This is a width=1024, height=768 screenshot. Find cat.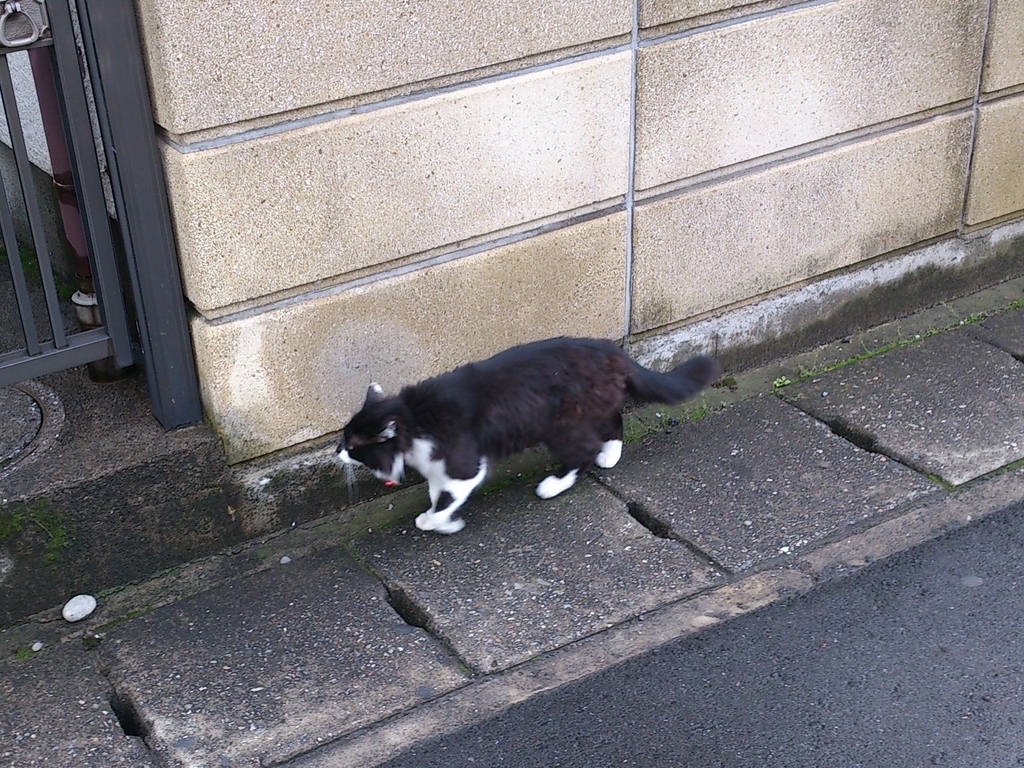
Bounding box: rect(333, 333, 712, 534).
